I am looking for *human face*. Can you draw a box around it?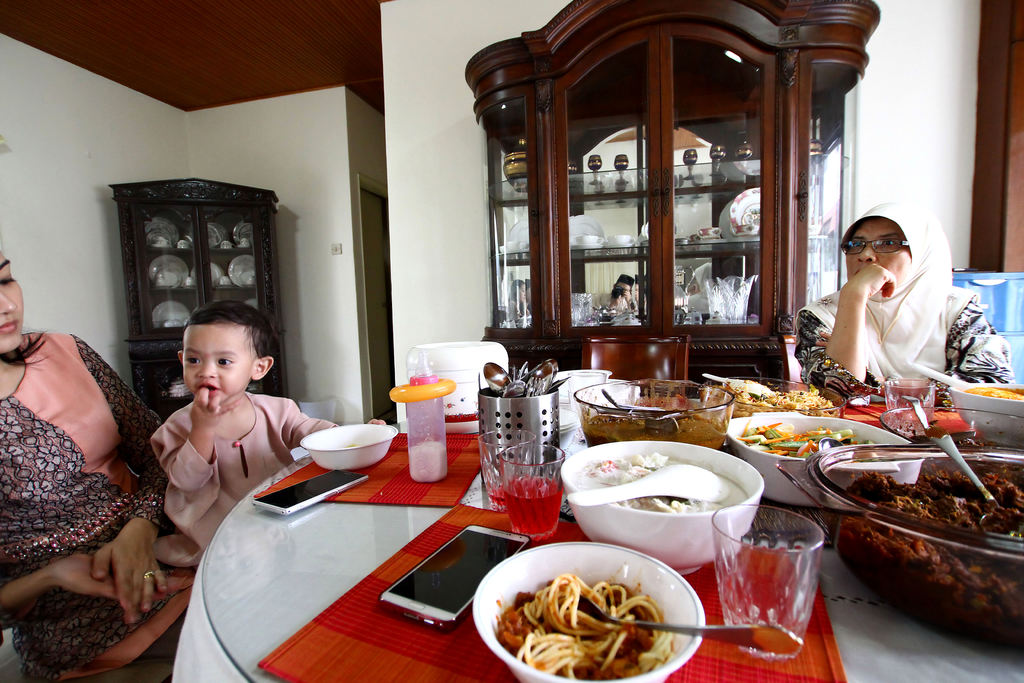
Sure, the bounding box is 185,327,246,399.
